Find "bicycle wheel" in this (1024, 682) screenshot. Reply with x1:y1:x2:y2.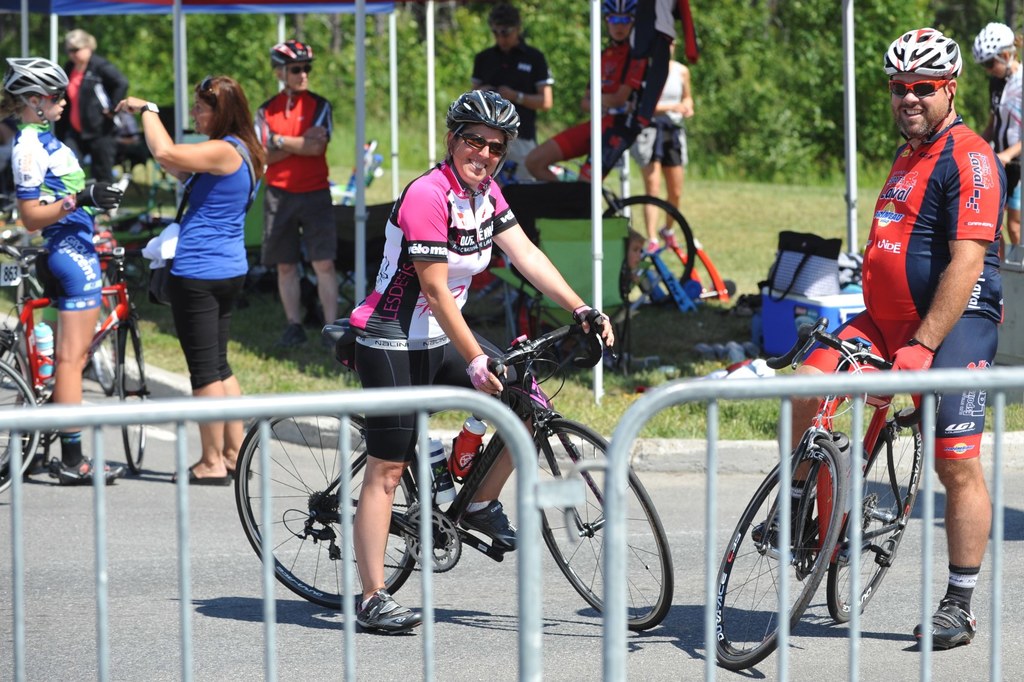
114:311:145:476.
